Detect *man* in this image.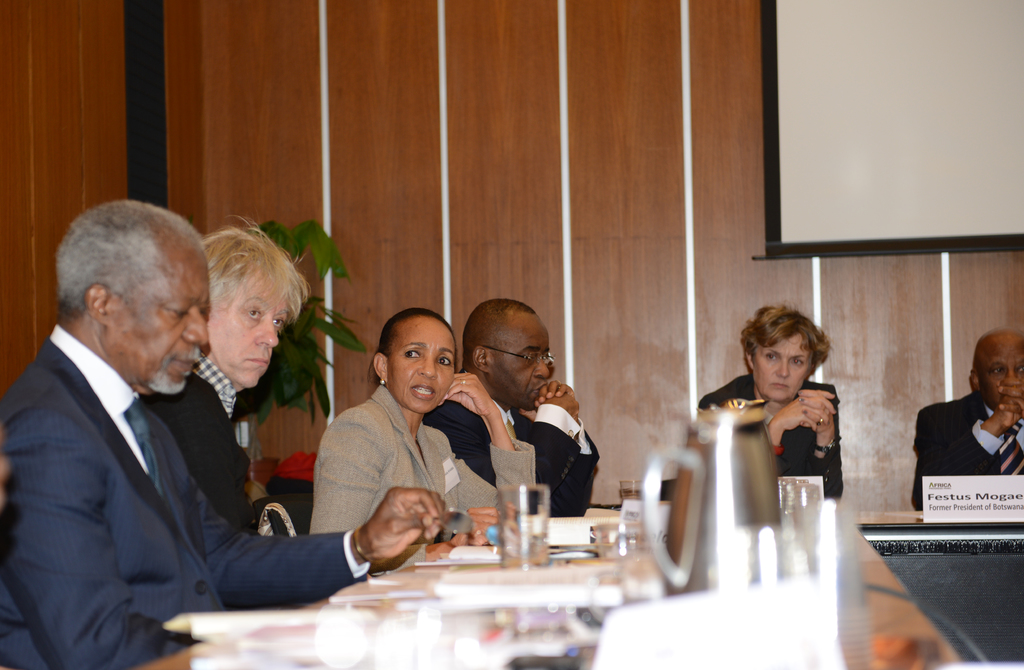
Detection: pyautogui.locateOnScreen(139, 215, 311, 533).
